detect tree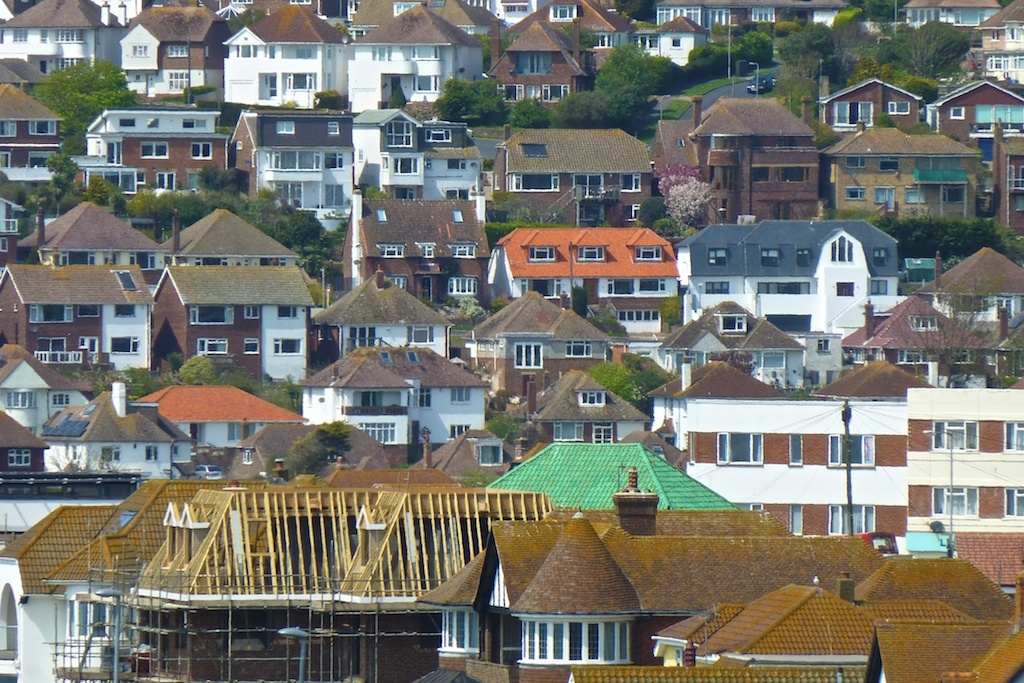
(left=386, top=75, right=412, bottom=107)
